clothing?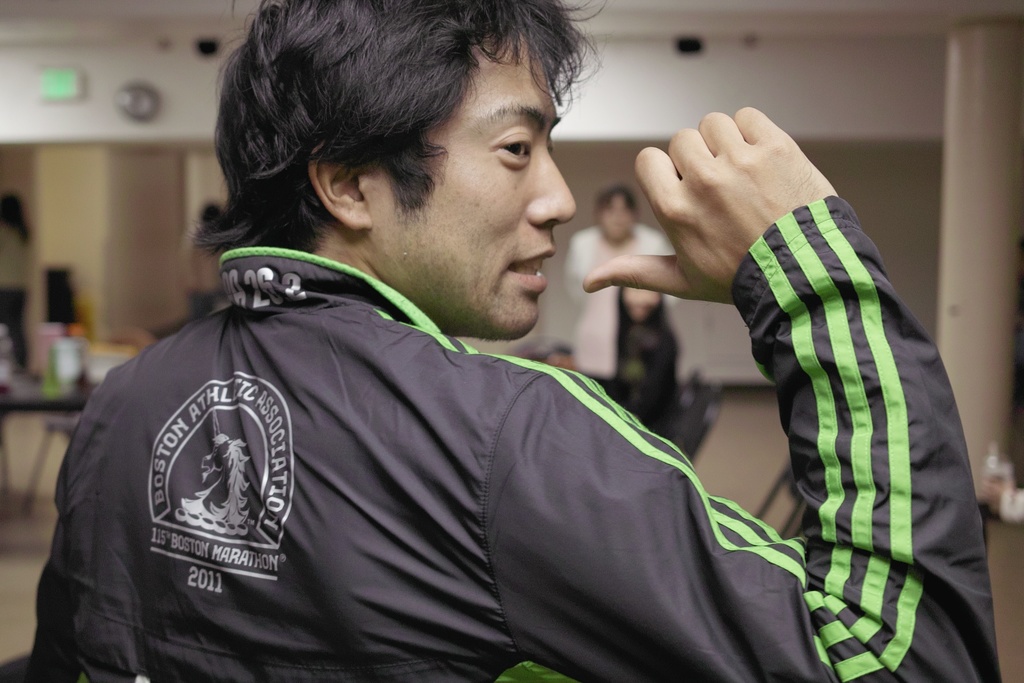
181,220,215,316
